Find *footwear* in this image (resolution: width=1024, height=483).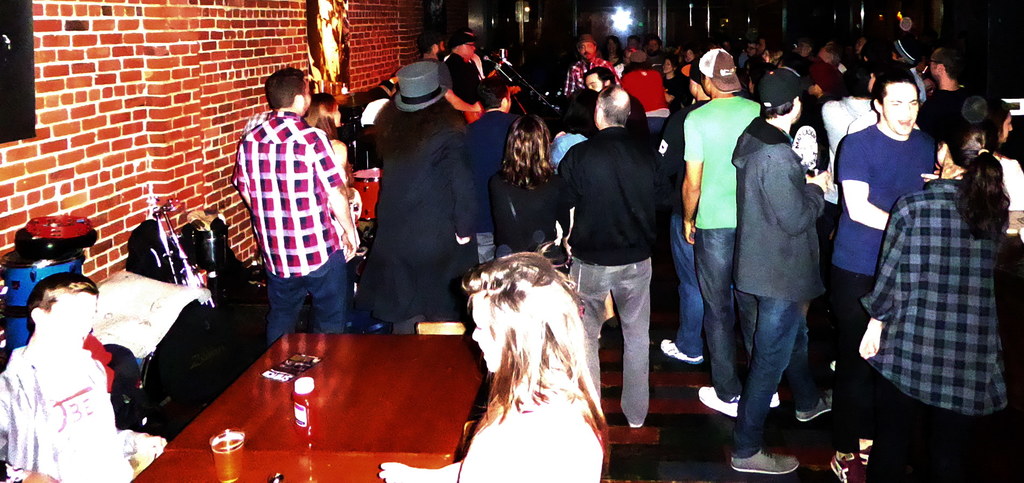
[left=650, top=336, right=705, bottom=366].
